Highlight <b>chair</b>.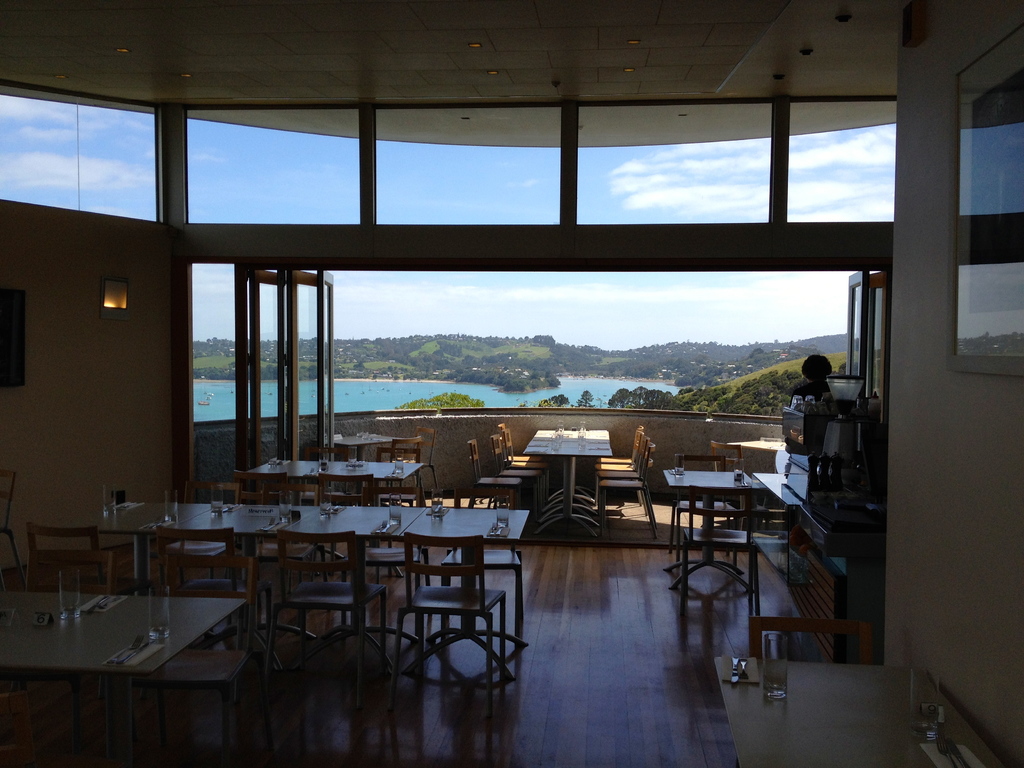
Highlighted region: box=[662, 458, 733, 564].
